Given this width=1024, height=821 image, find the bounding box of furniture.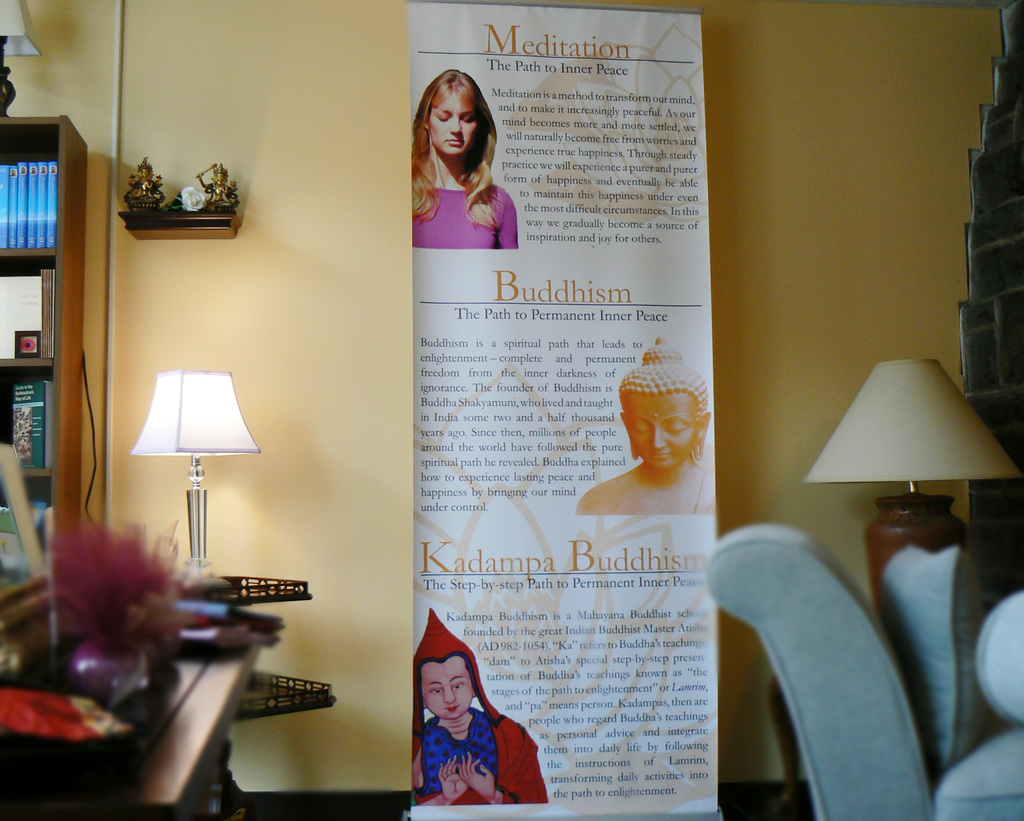
<box>0,110,85,615</box>.
